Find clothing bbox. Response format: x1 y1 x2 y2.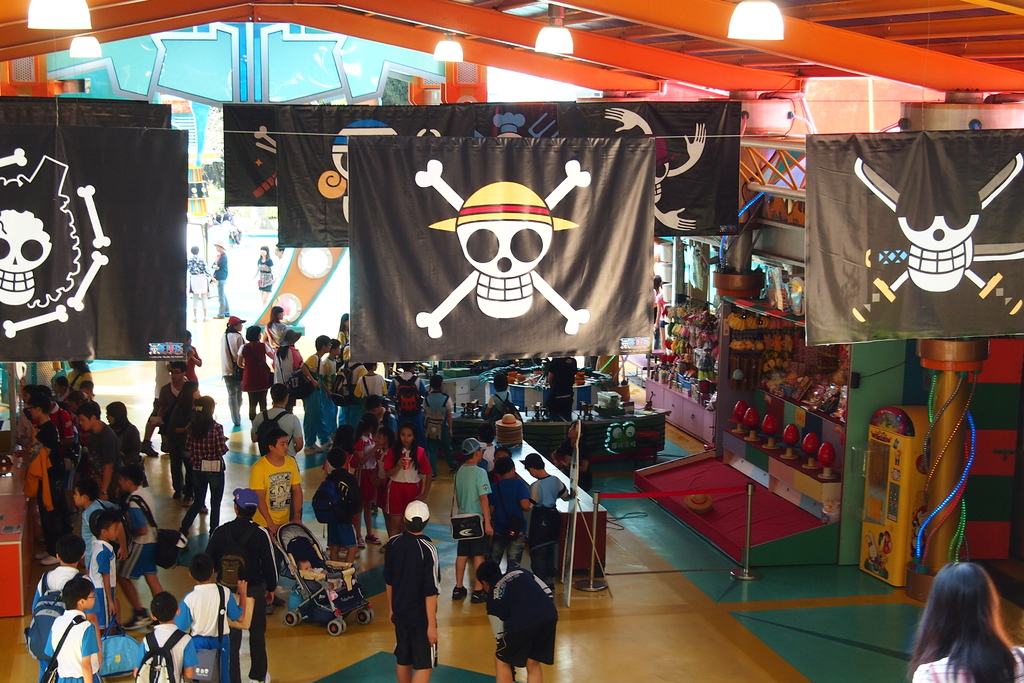
46 608 102 682.
